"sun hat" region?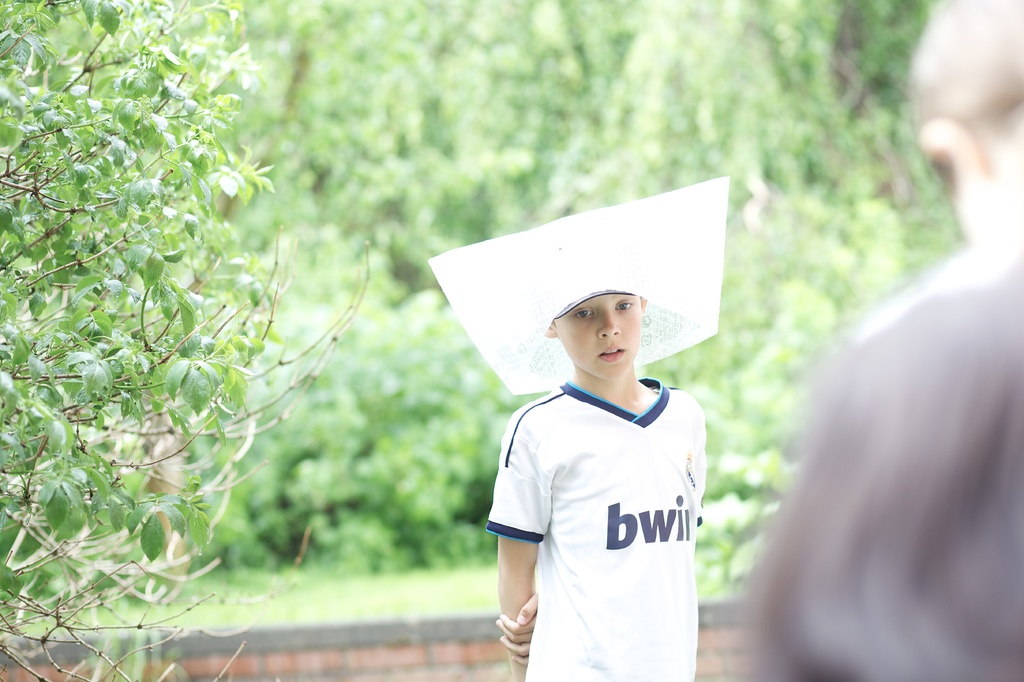
l=424, t=169, r=729, b=404
